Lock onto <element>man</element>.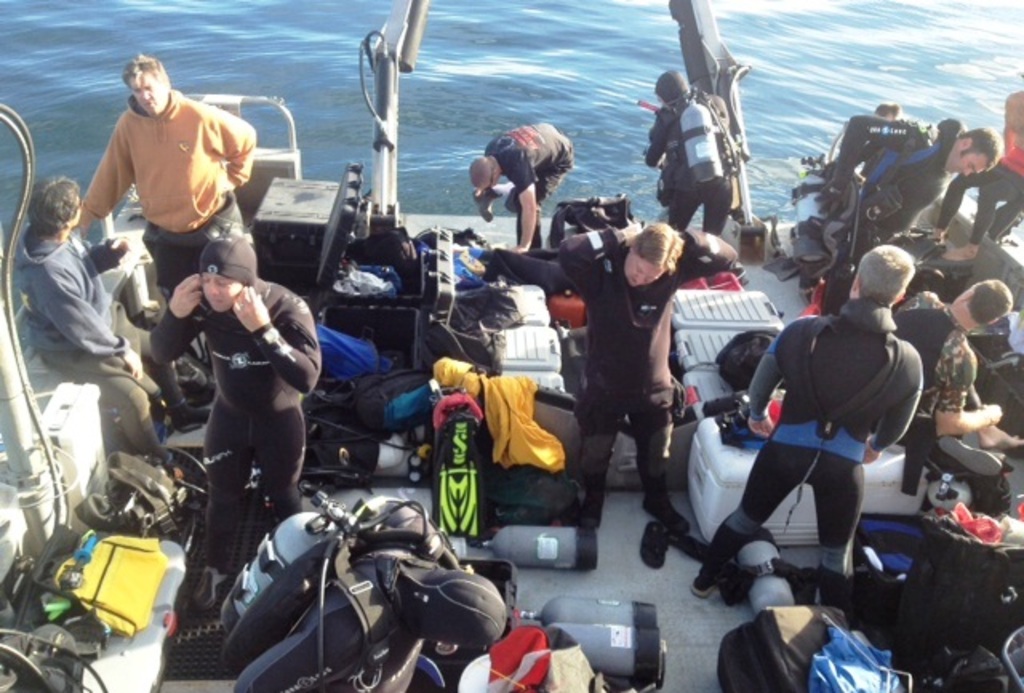
Locked: [x1=821, y1=120, x2=1005, y2=320].
